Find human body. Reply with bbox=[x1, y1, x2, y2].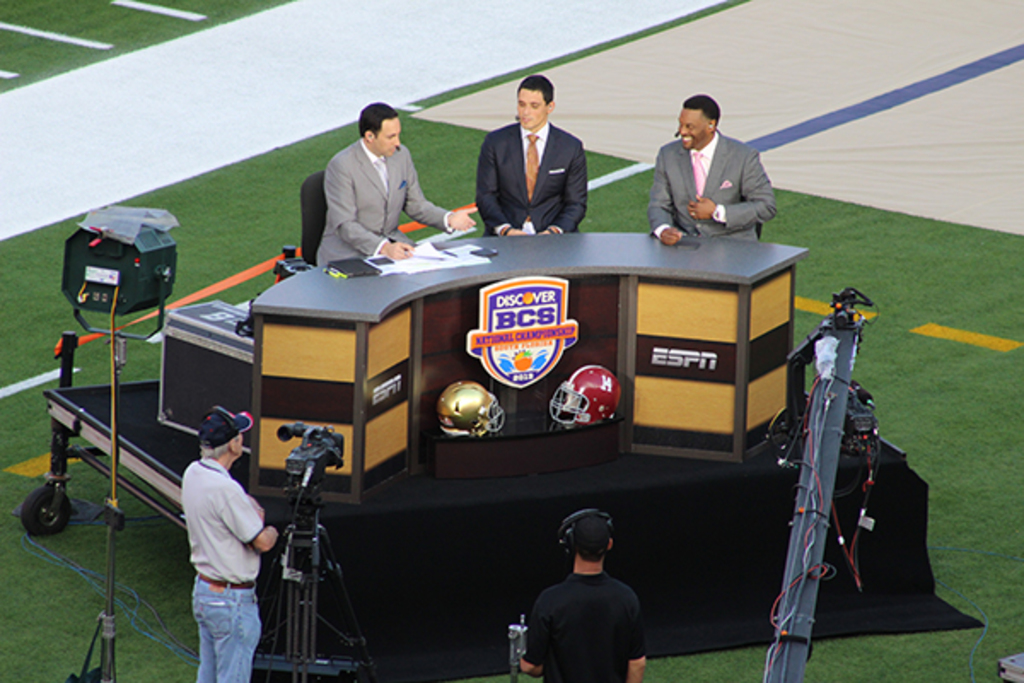
bbox=[480, 116, 589, 236].
